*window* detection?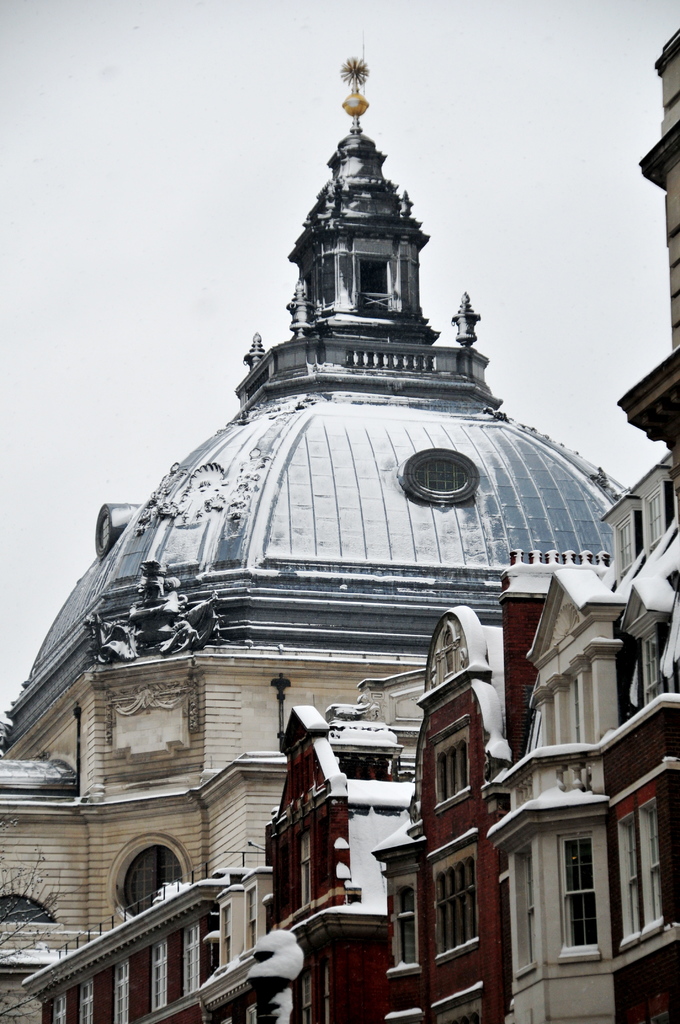
[left=432, top=842, right=480, bottom=966]
